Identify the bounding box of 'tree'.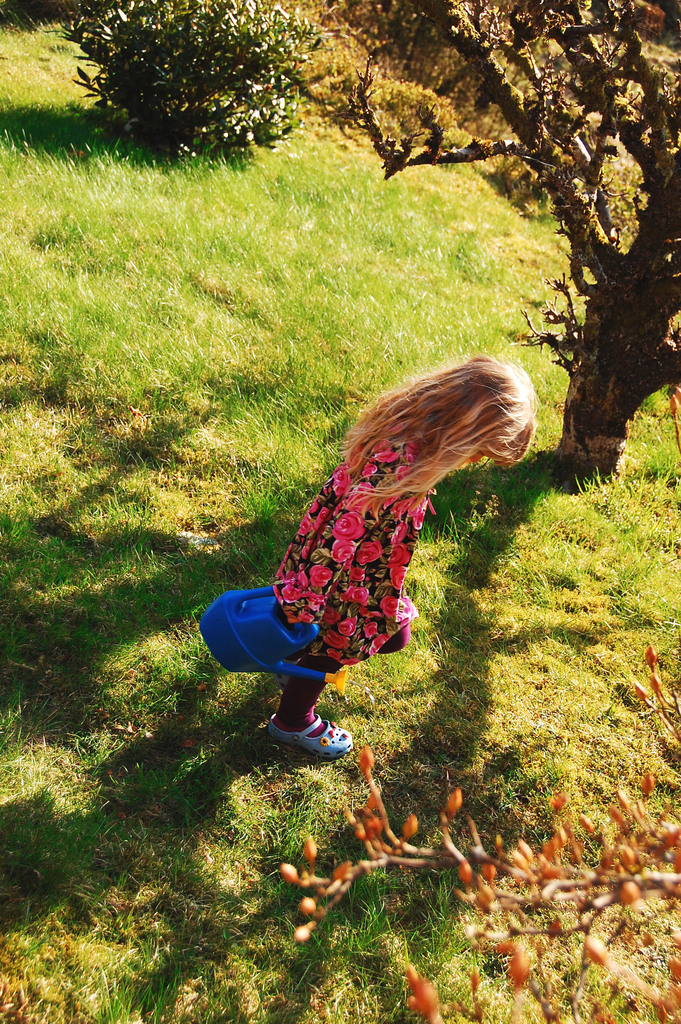
Rect(347, 0, 680, 492).
